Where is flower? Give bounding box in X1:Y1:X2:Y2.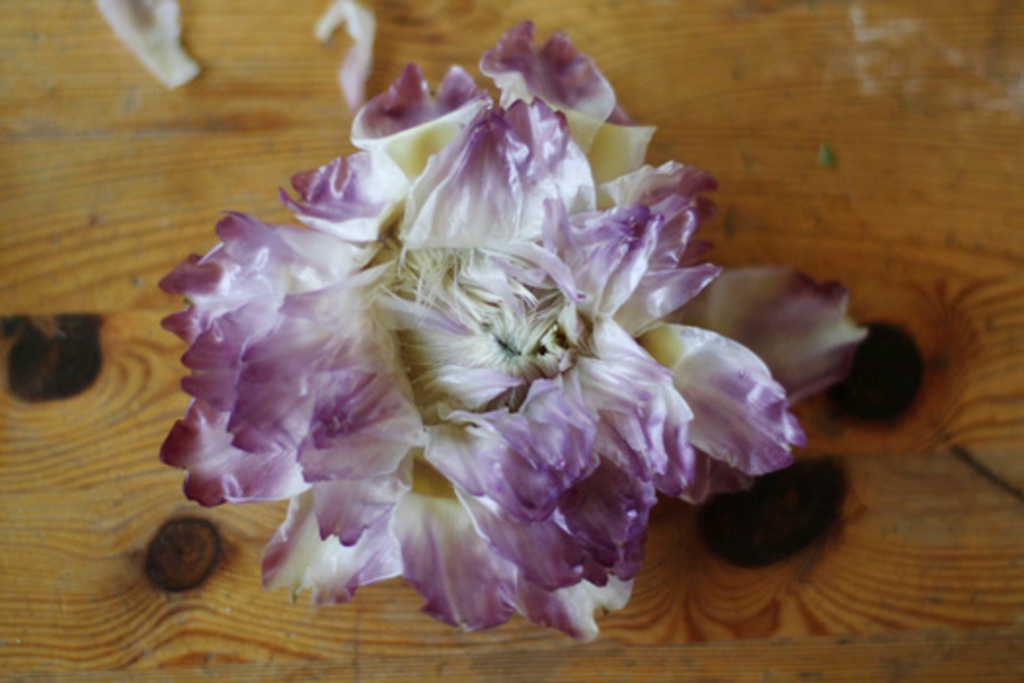
125:25:848:640.
